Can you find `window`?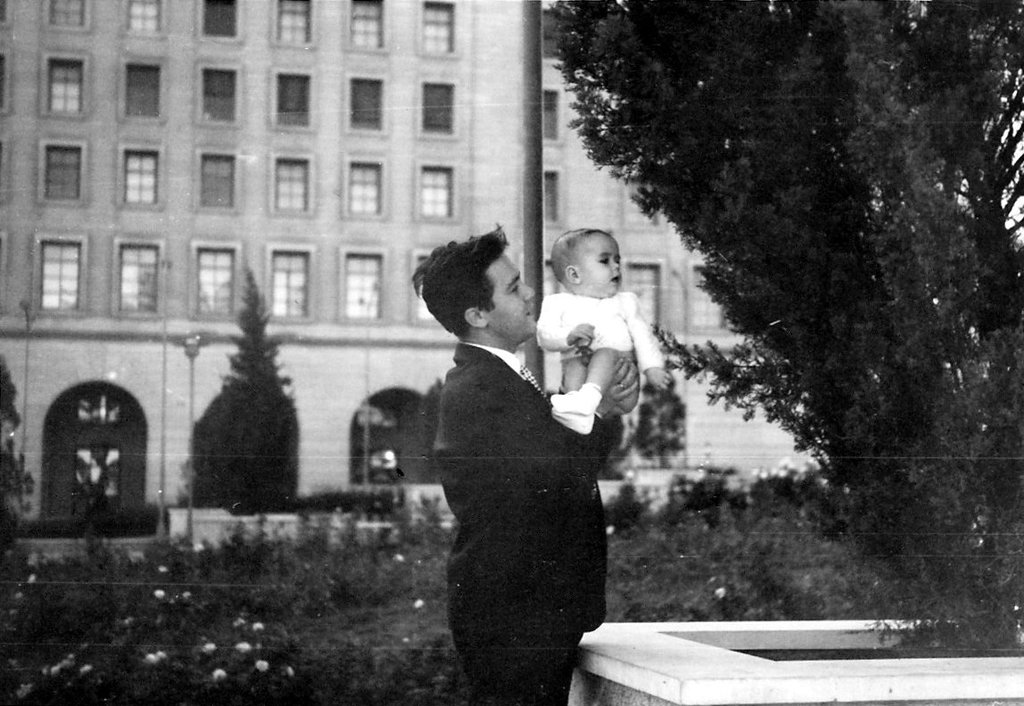
Yes, bounding box: box(200, 0, 242, 44).
